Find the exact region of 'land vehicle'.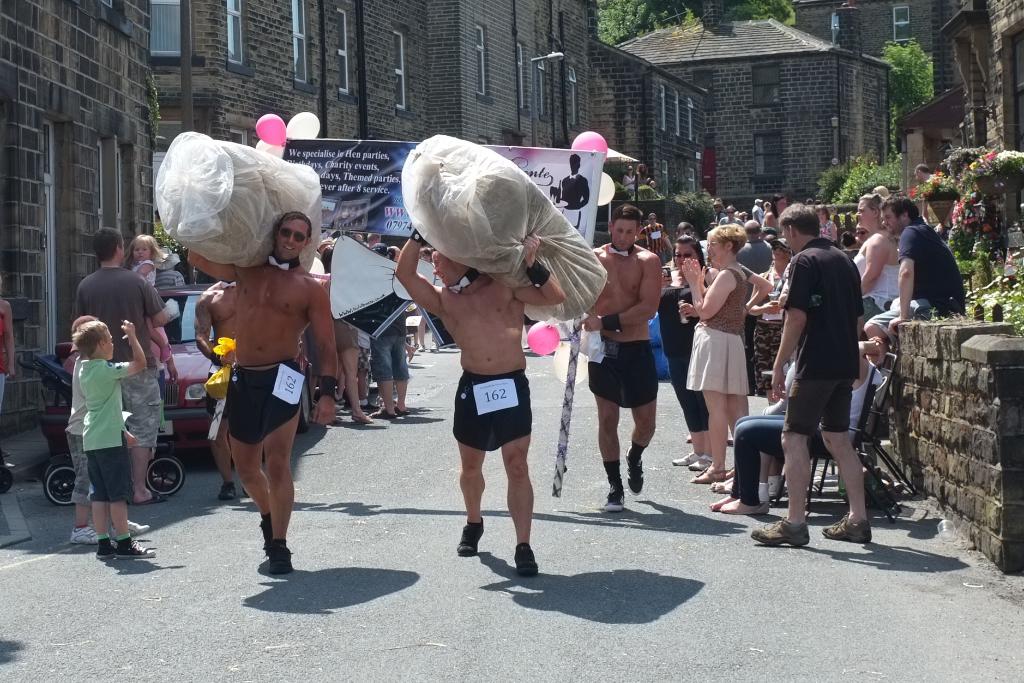
Exact region: [37,277,314,474].
